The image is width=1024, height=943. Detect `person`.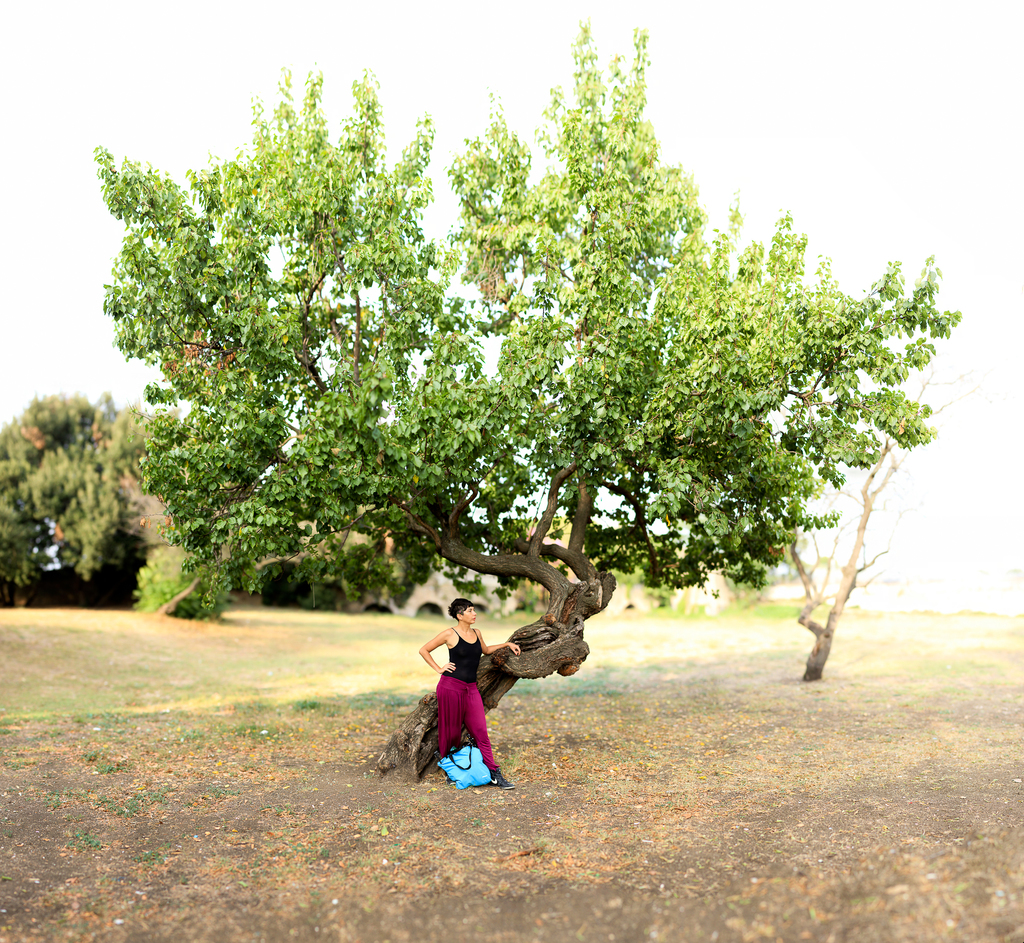
Detection: (420, 596, 522, 786).
